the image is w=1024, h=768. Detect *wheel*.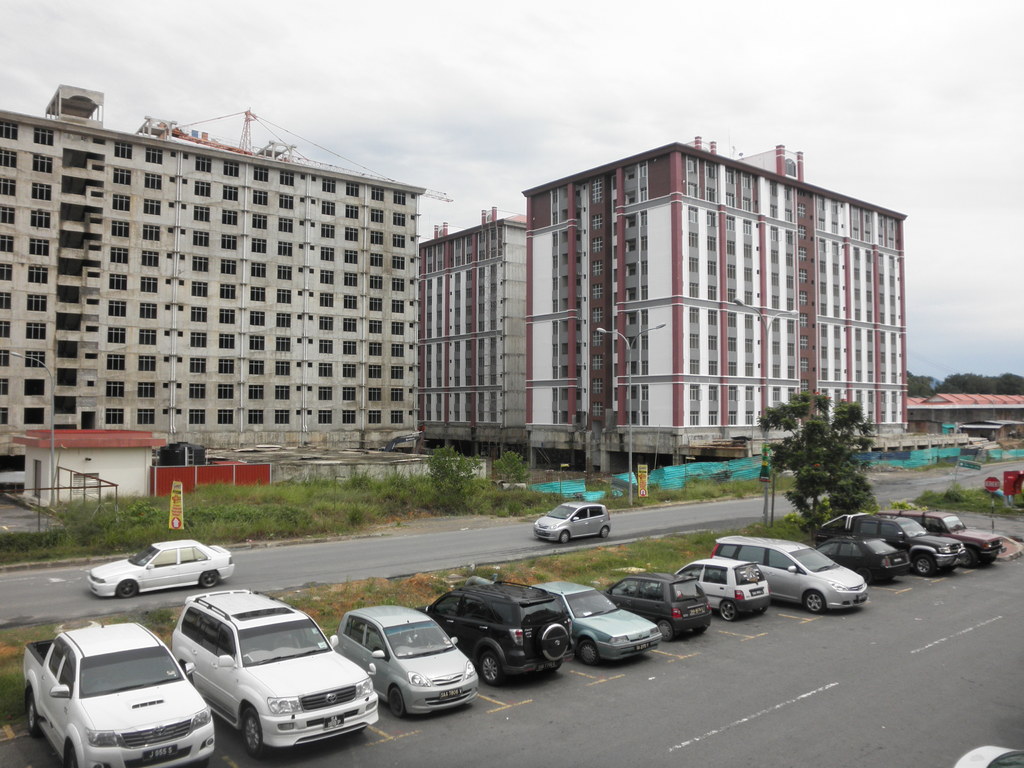
Detection: 803/593/826/618.
